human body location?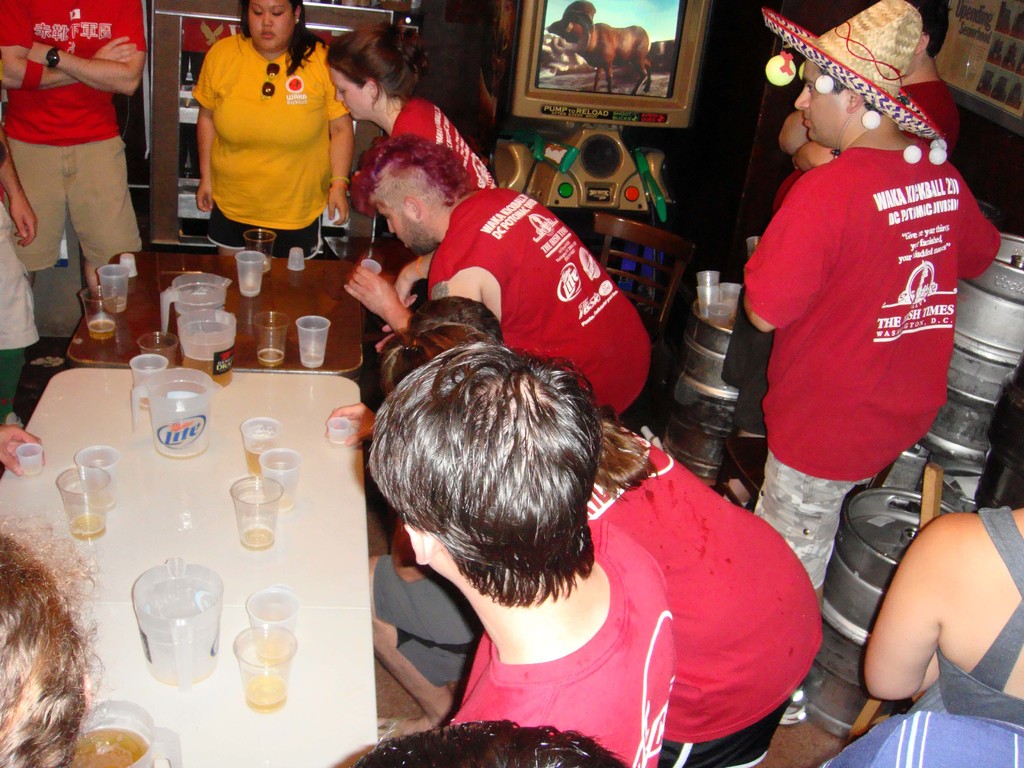
0, 82, 49, 426
